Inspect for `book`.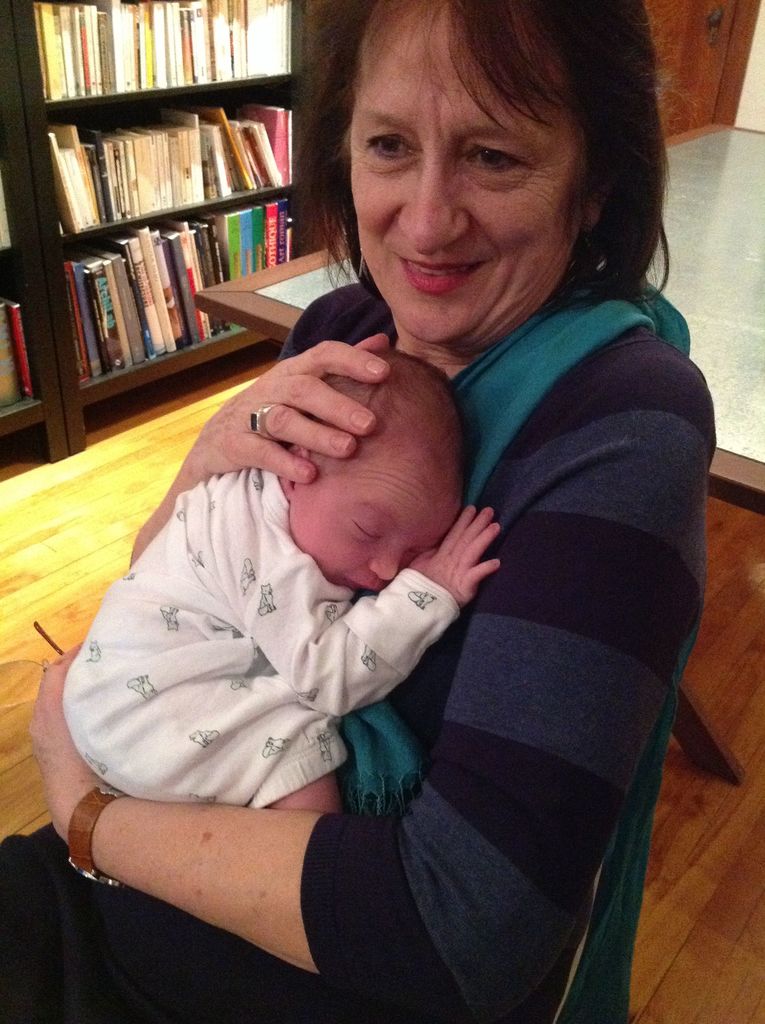
Inspection: locate(0, 291, 28, 415).
